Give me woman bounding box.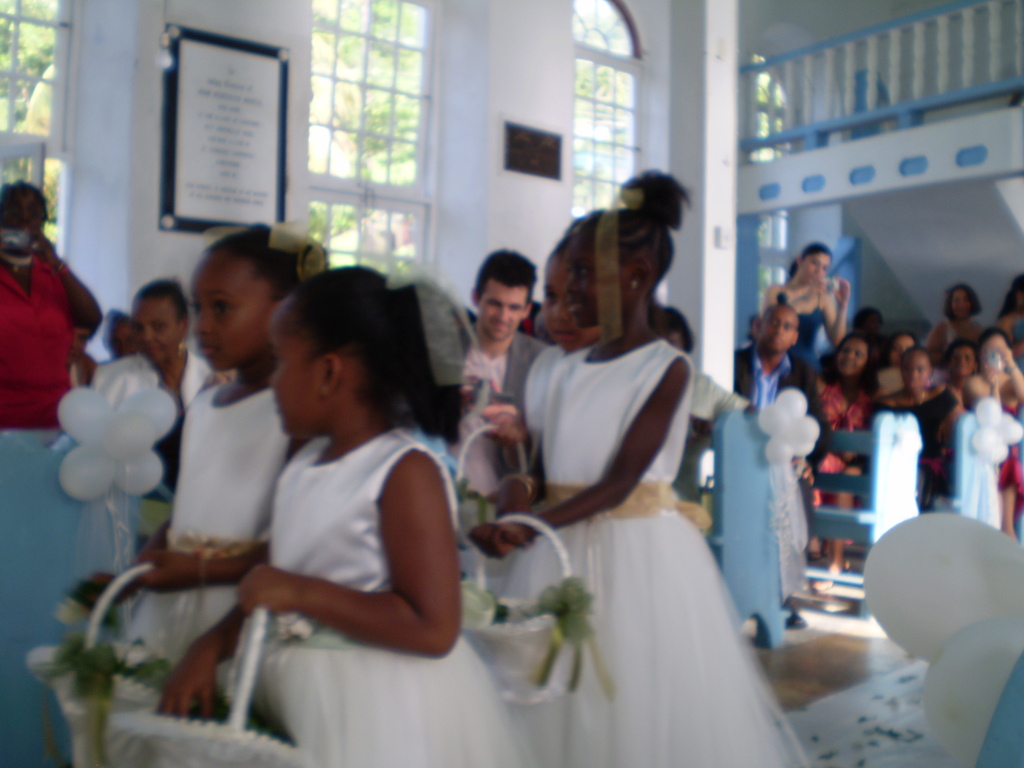
[918, 279, 991, 368].
